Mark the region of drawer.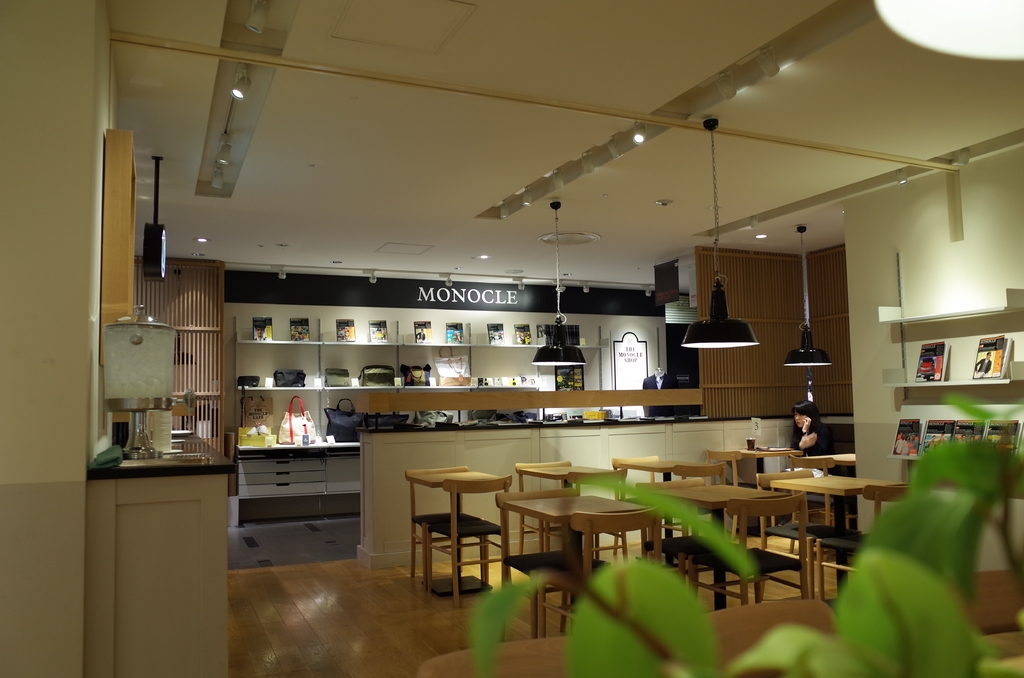
Region: bbox=(237, 480, 325, 497).
